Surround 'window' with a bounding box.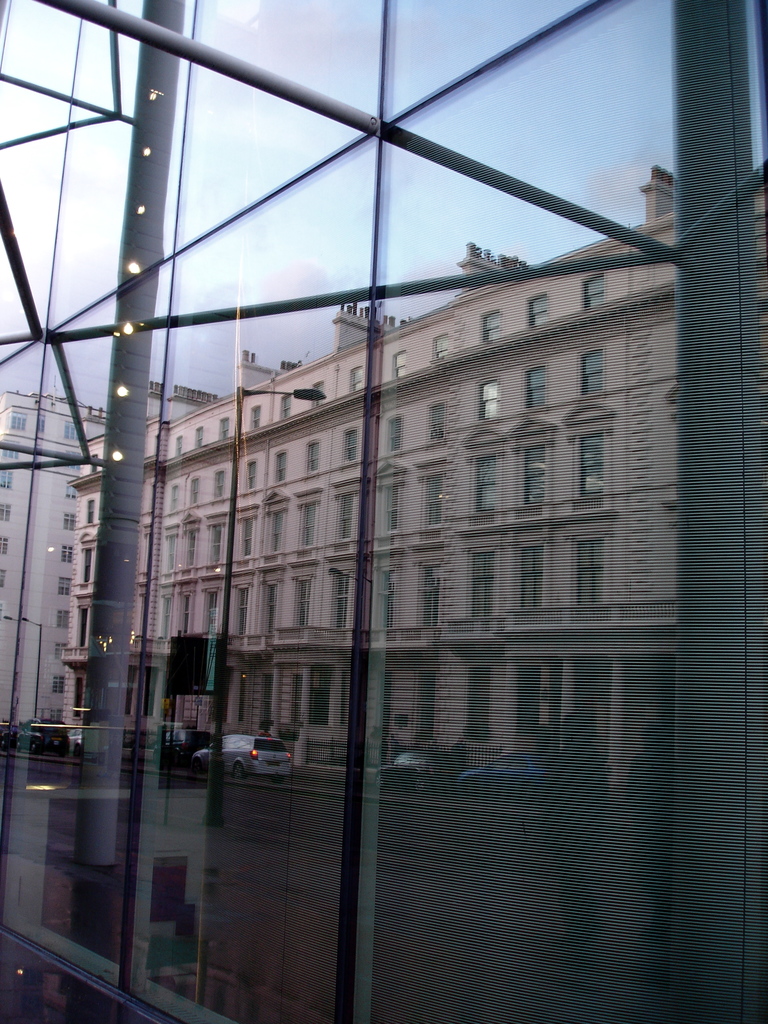
rect(127, 666, 138, 717).
